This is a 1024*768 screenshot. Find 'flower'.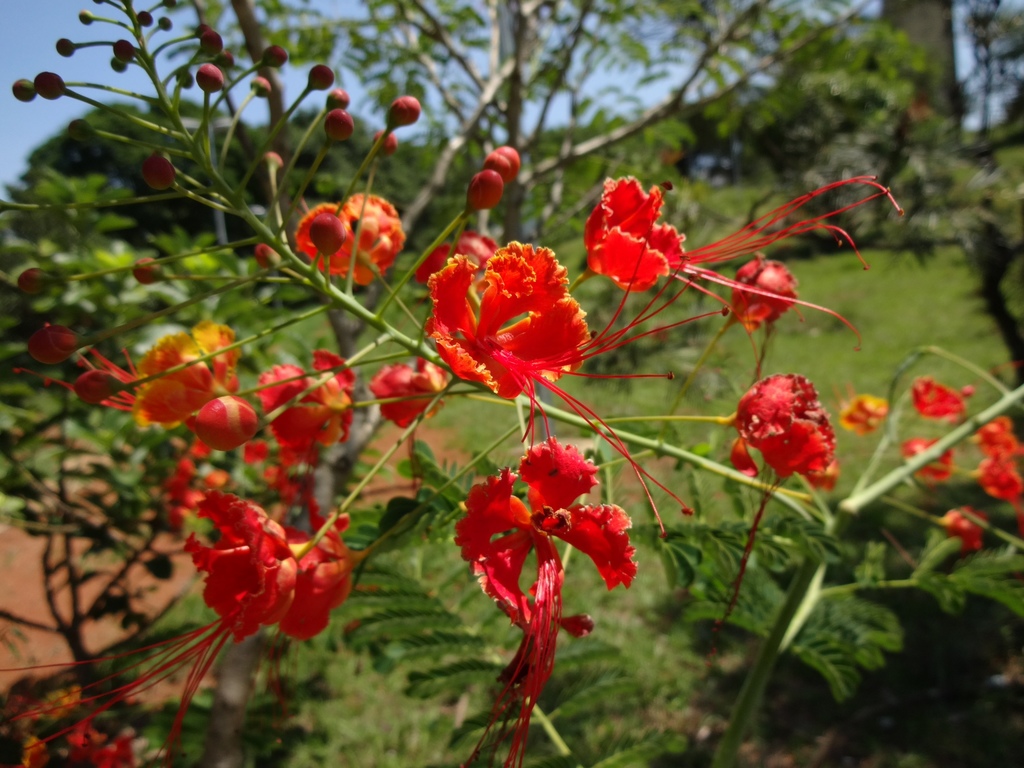
Bounding box: [134,259,161,285].
